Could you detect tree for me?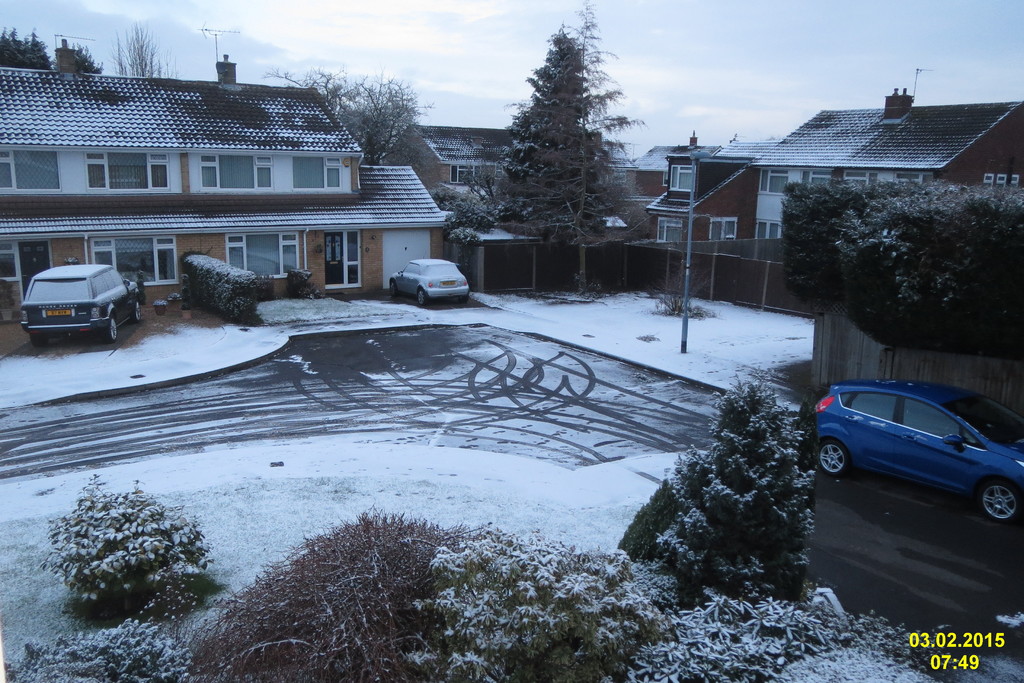
Detection result: left=558, top=0, right=637, bottom=294.
